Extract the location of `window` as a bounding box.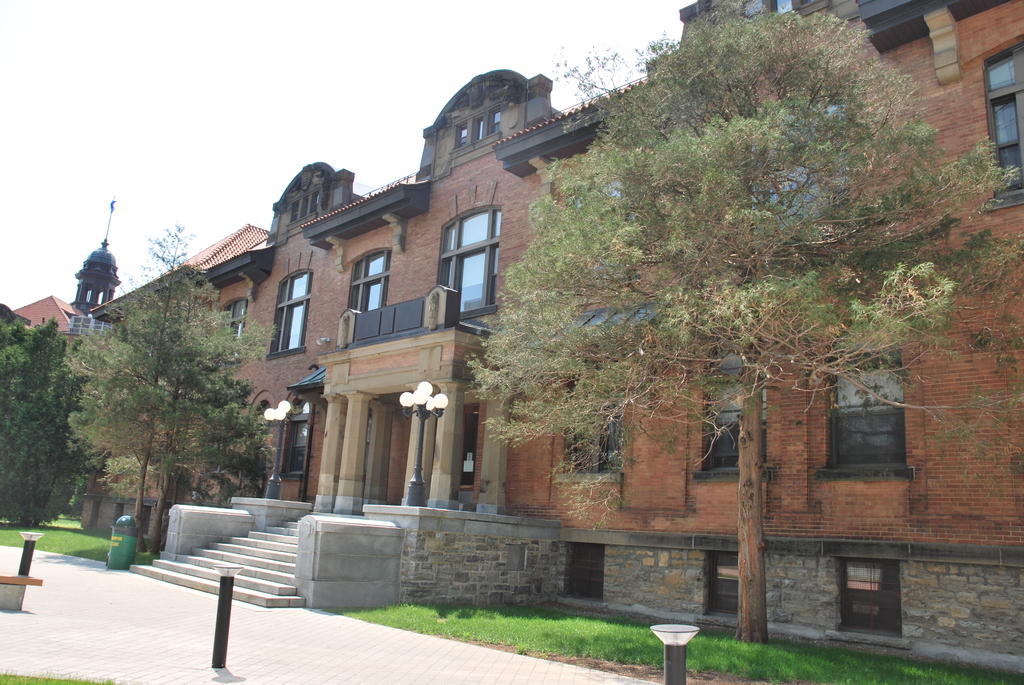
detection(697, 363, 744, 478).
